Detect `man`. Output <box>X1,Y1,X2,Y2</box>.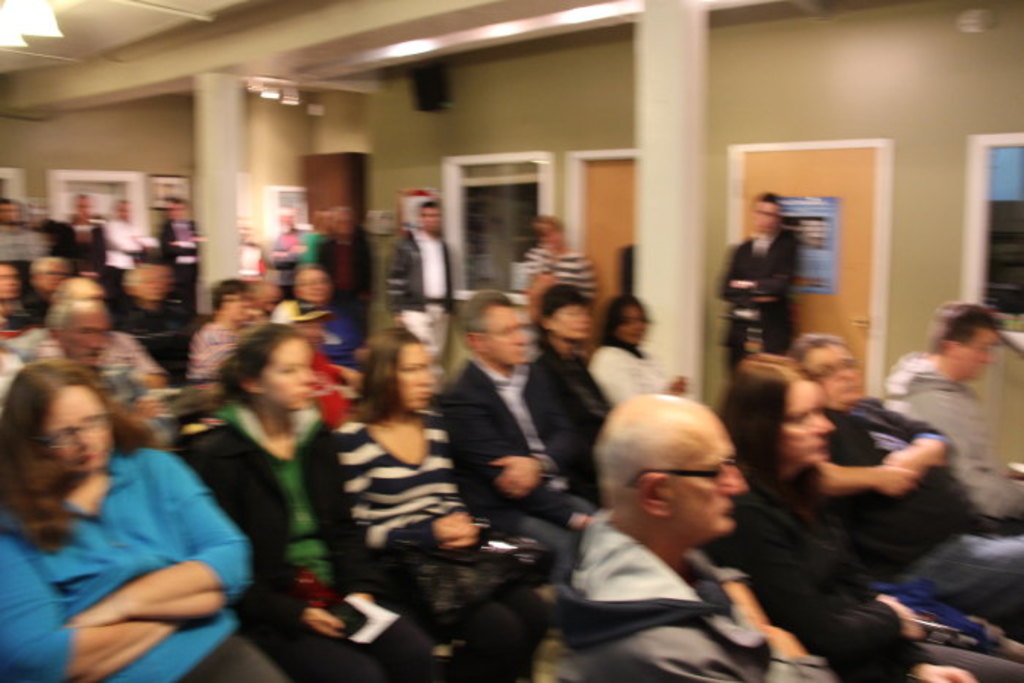
<box>541,390,841,682</box>.
